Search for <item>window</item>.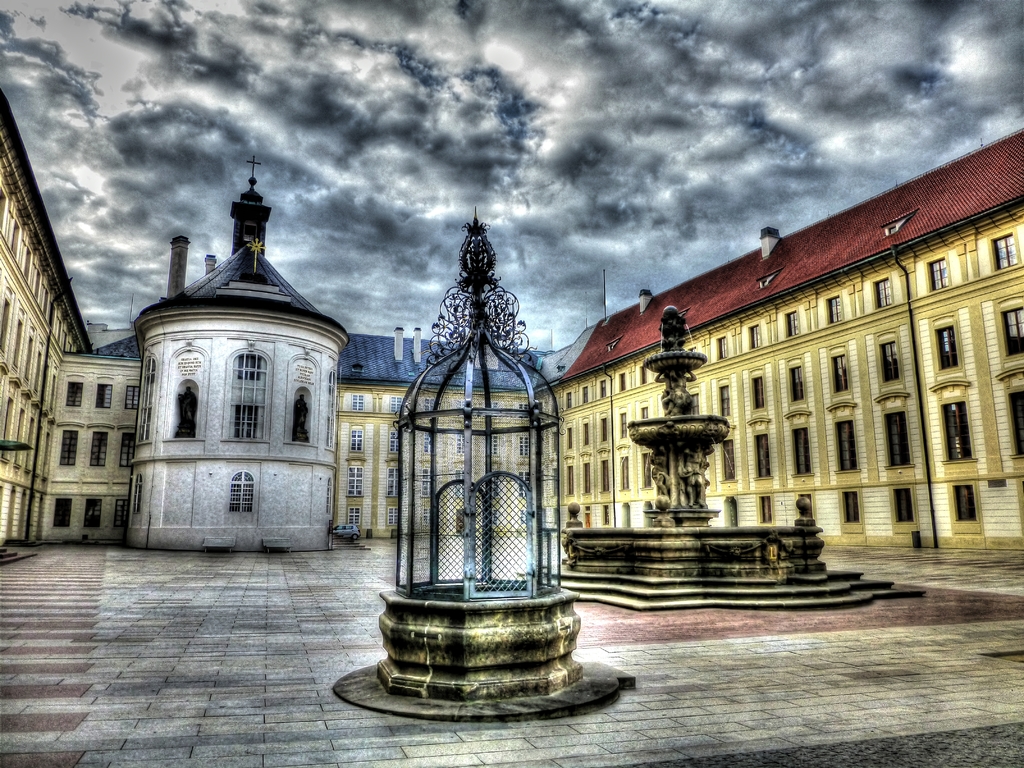
Found at {"x1": 566, "y1": 390, "x2": 574, "y2": 410}.
